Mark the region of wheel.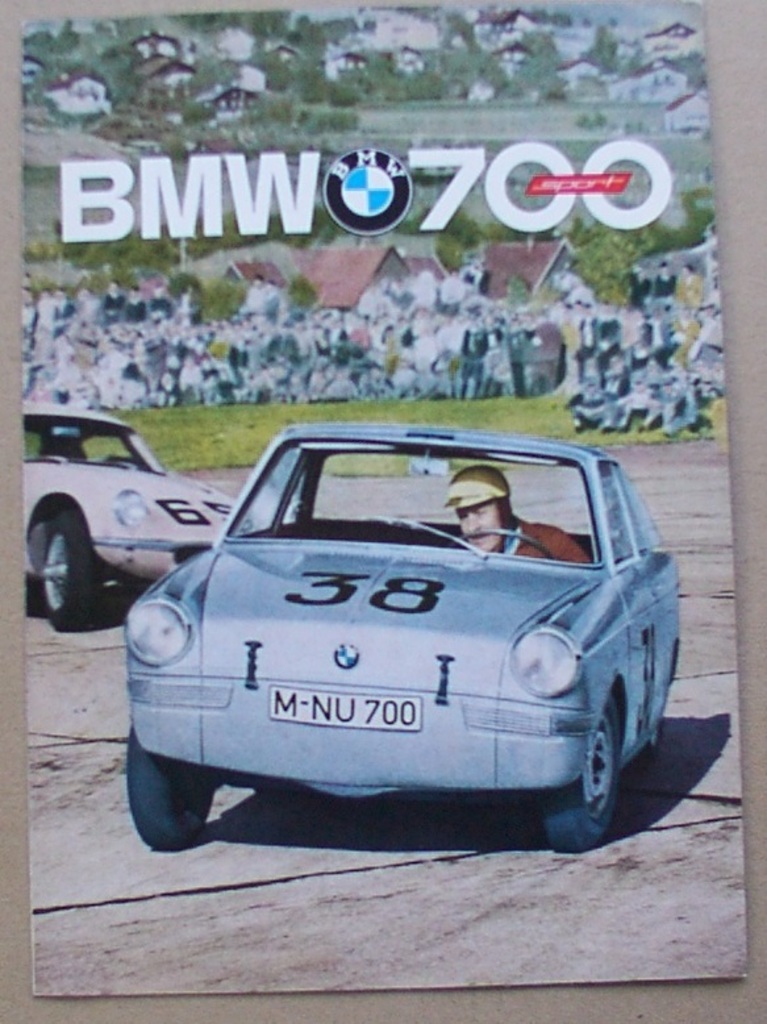
Region: 128,728,217,852.
